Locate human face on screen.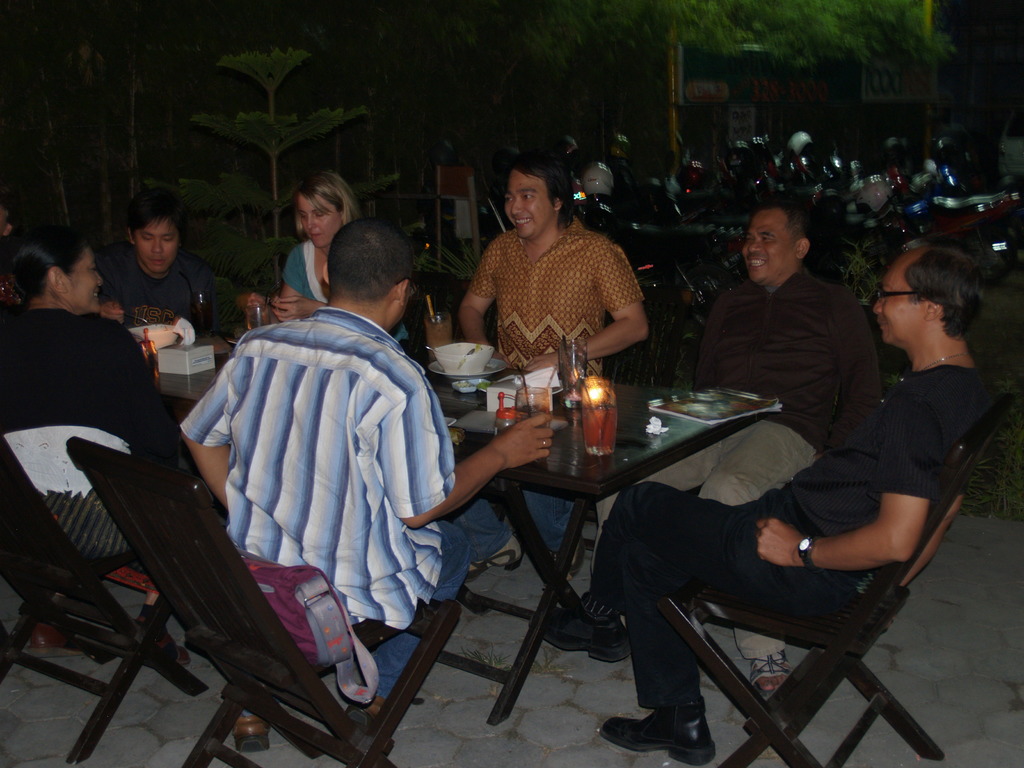
On screen at locate(500, 165, 554, 238).
